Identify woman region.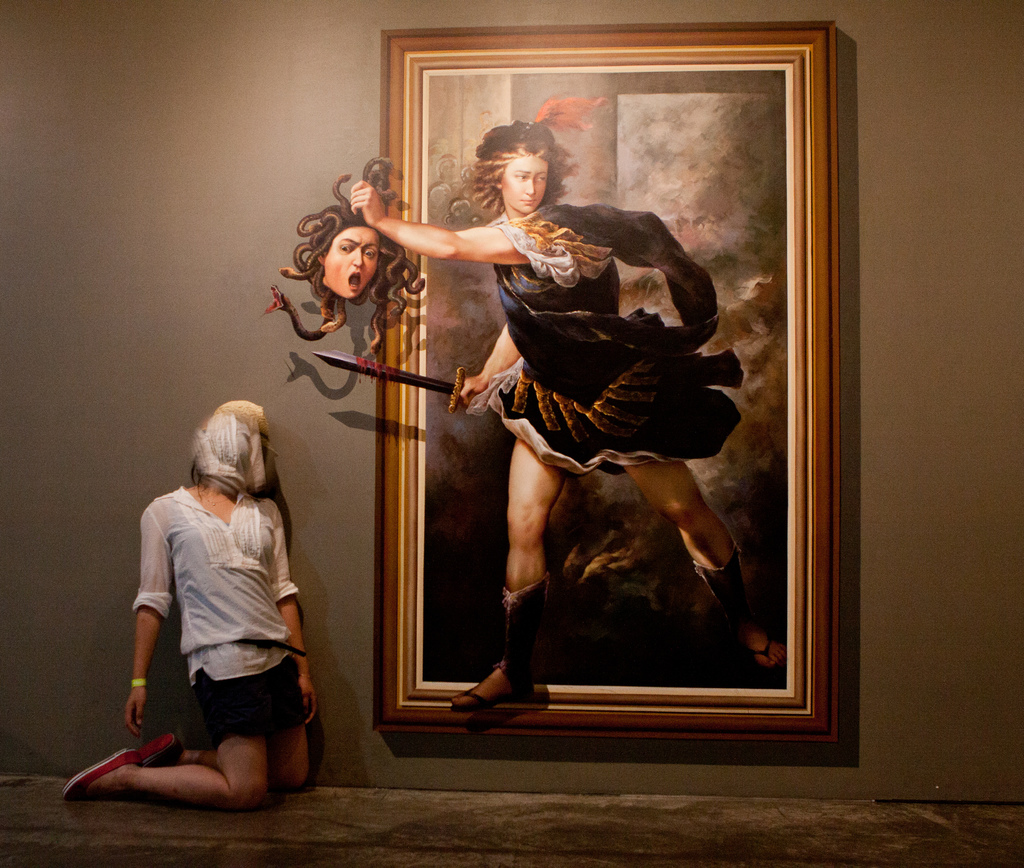
Region: 351/112/793/715.
